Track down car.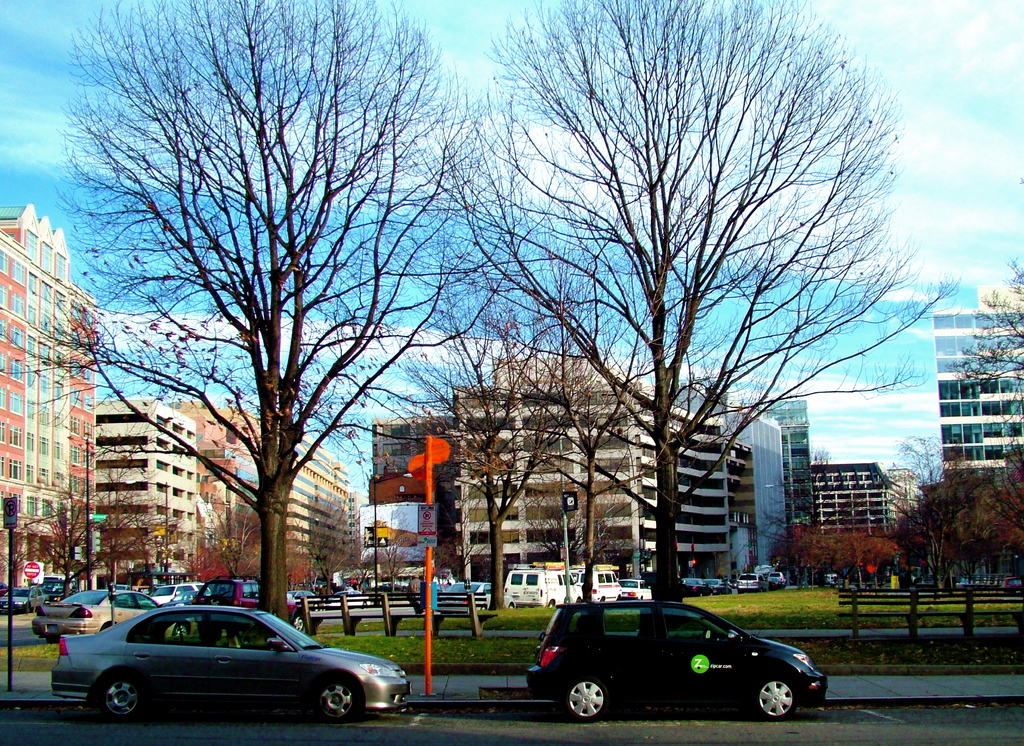
Tracked to [31,584,196,643].
